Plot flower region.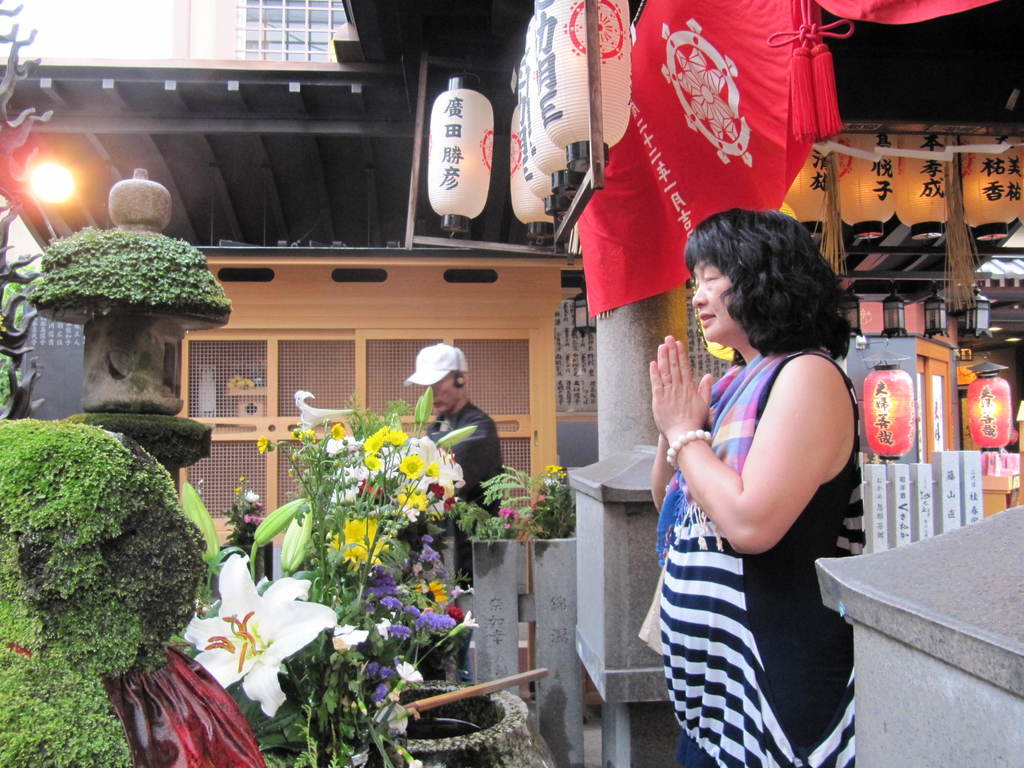
Plotted at region(180, 563, 330, 705).
